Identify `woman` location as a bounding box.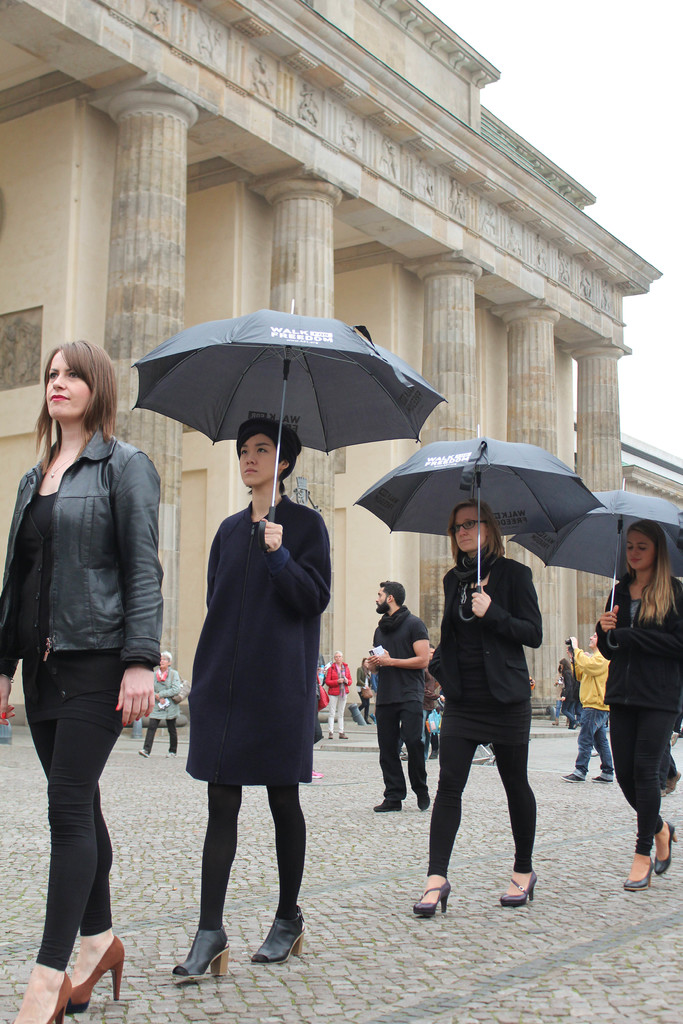
(591,518,682,896).
